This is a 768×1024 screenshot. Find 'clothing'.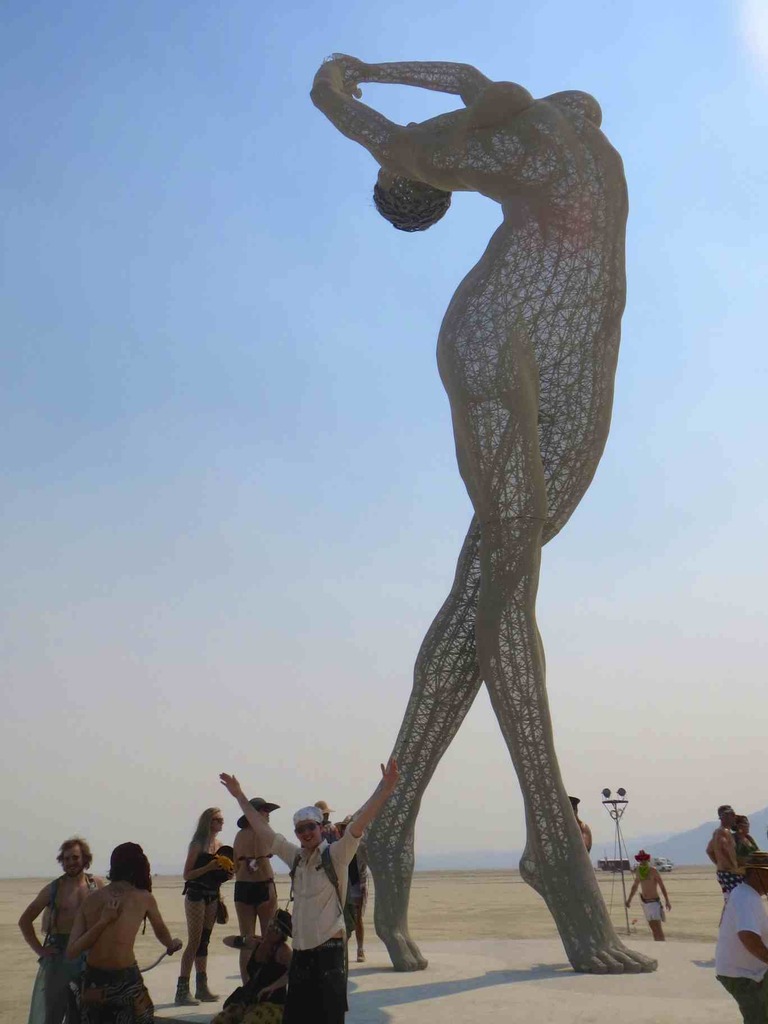
Bounding box: [183,834,227,923].
